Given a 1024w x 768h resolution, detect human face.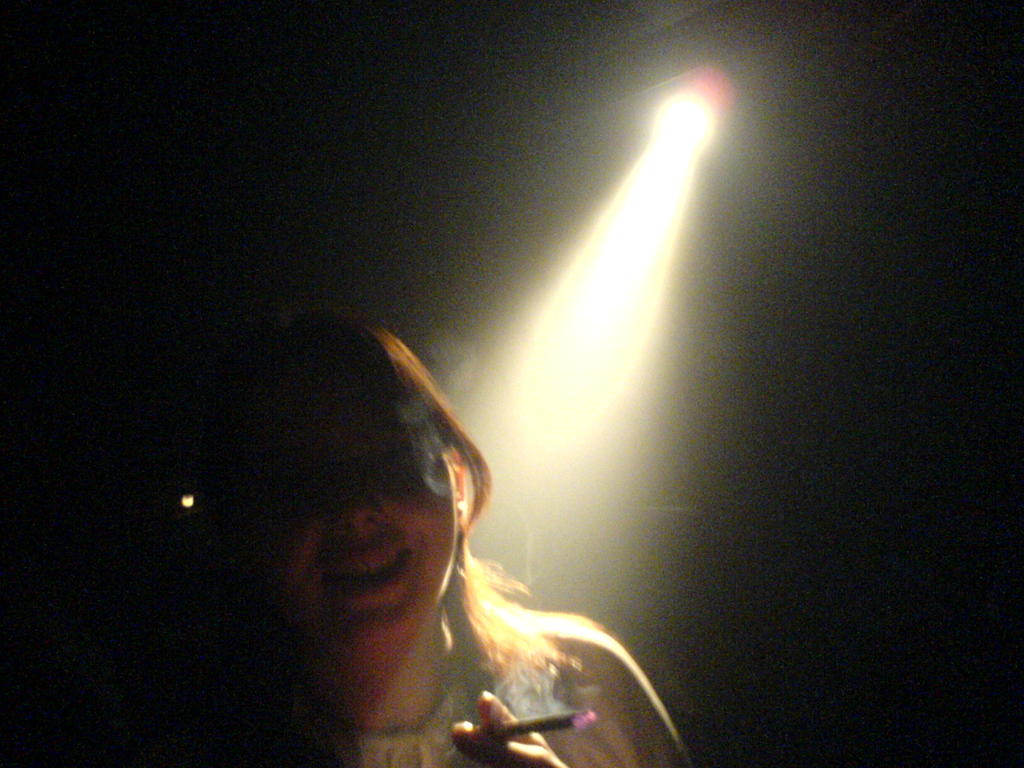
locate(292, 412, 456, 642).
